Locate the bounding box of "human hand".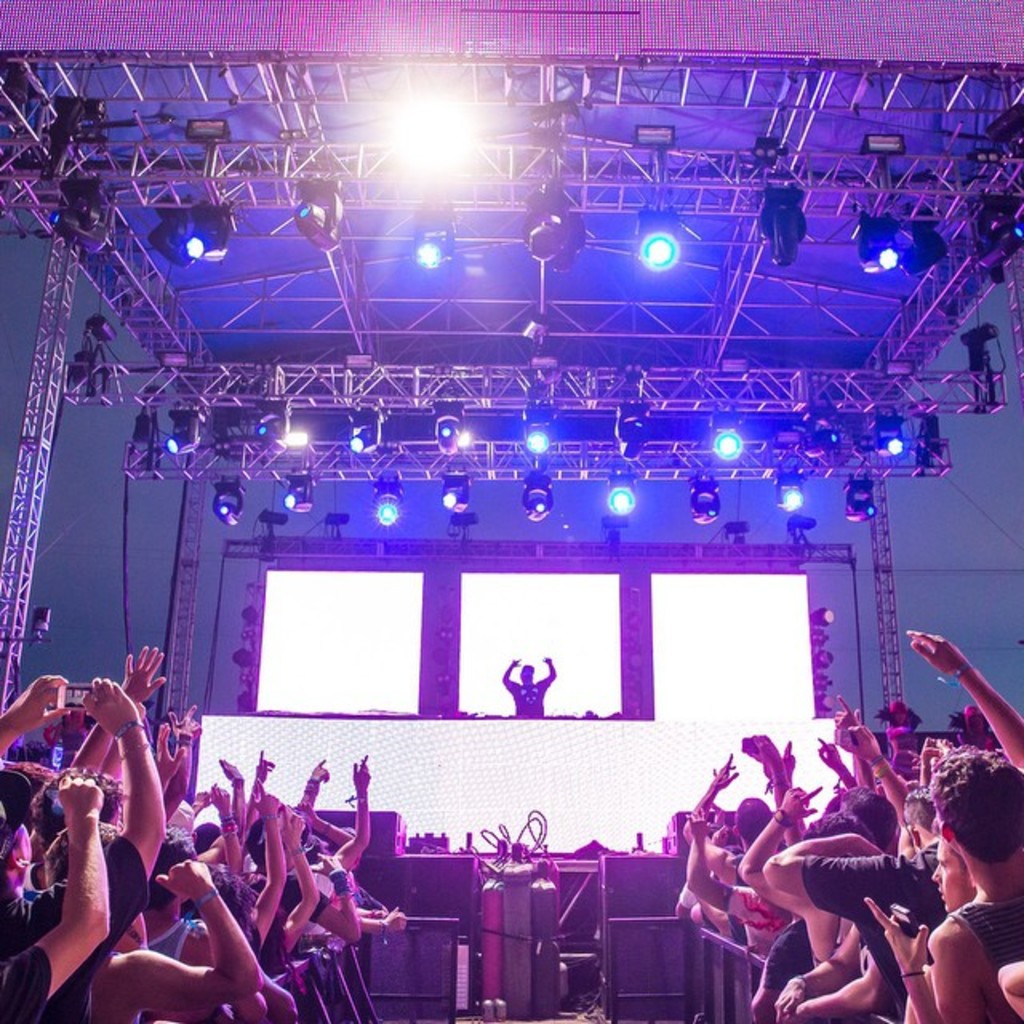
Bounding box: Rect(170, 706, 203, 741).
